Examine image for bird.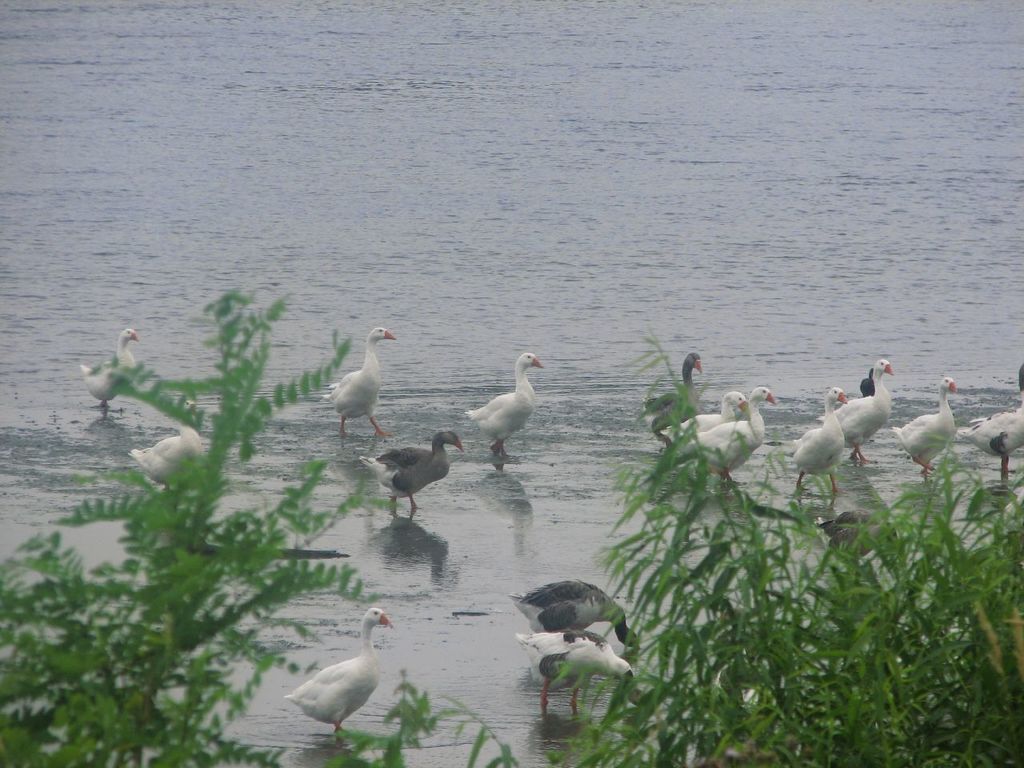
Examination result: 285/603/402/751.
